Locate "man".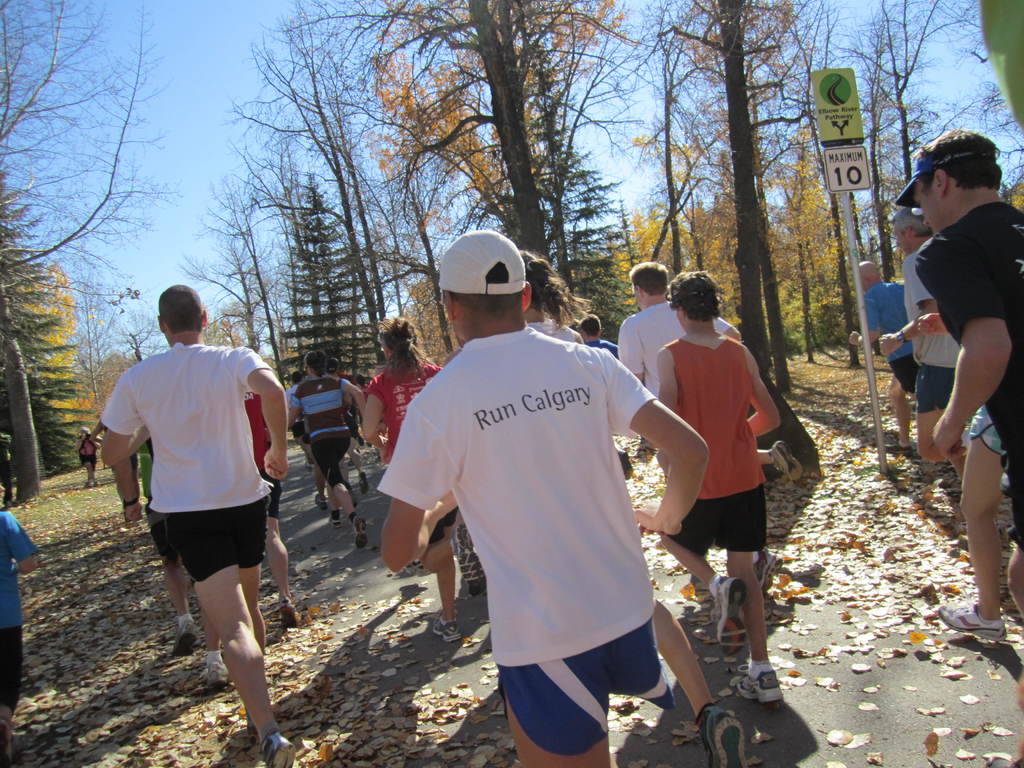
Bounding box: bbox=[117, 436, 186, 652].
